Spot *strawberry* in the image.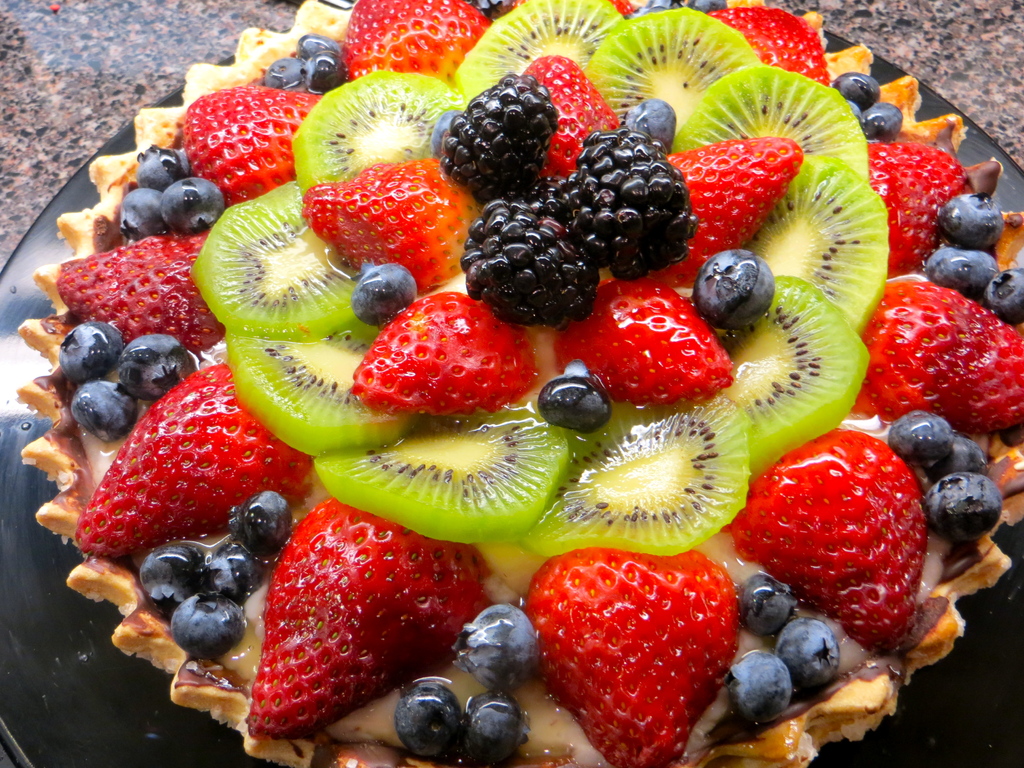
*strawberry* found at box=[73, 356, 311, 570].
